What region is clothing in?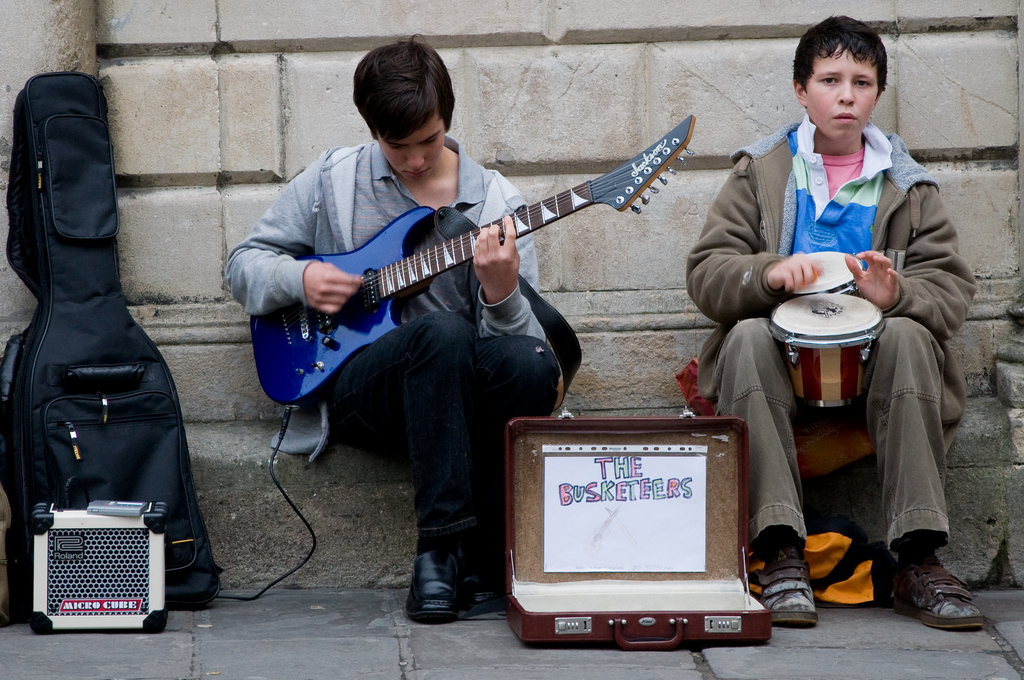
crop(224, 132, 562, 552).
